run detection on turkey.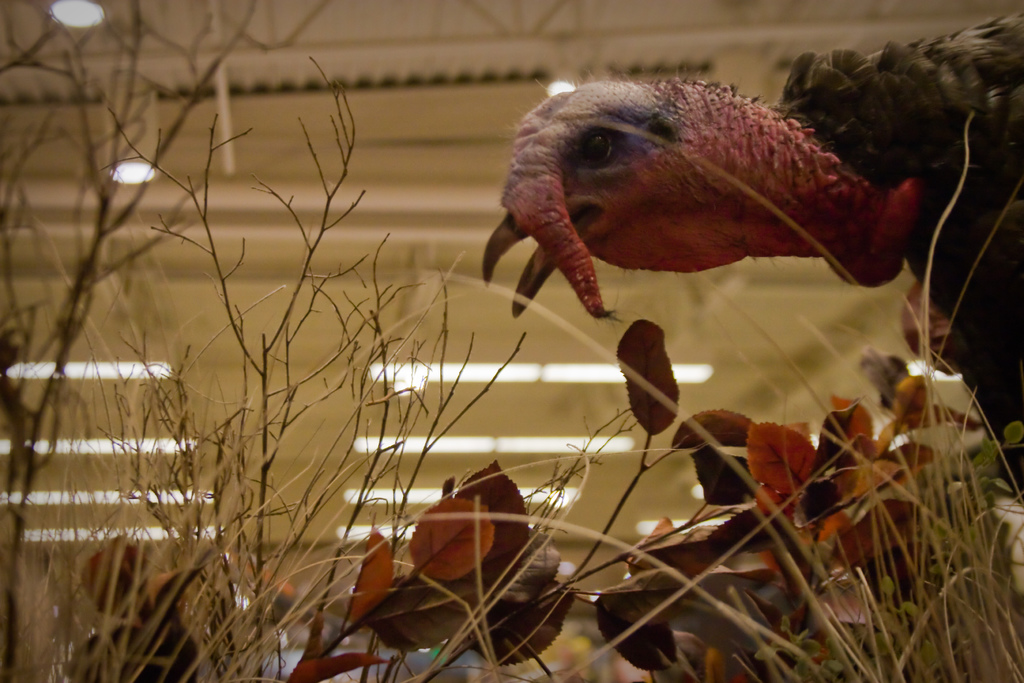
Result: Rect(477, 2, 1023, 509).
